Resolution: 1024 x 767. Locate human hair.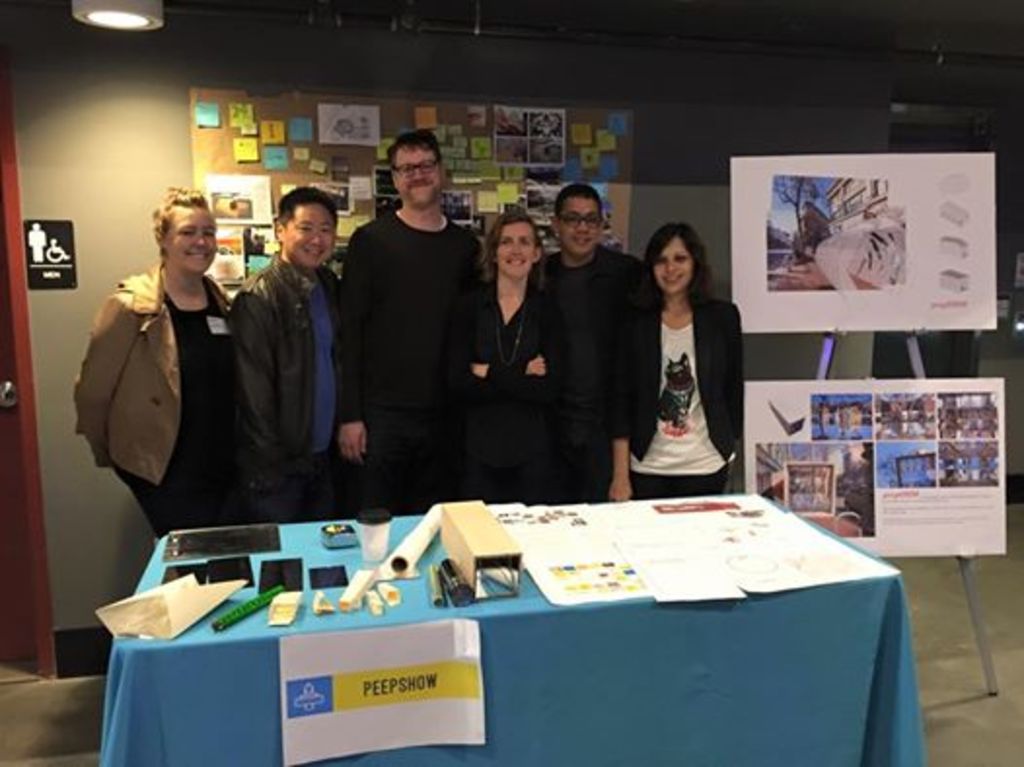
(left=150, top=183, right=212, bottom=267).
